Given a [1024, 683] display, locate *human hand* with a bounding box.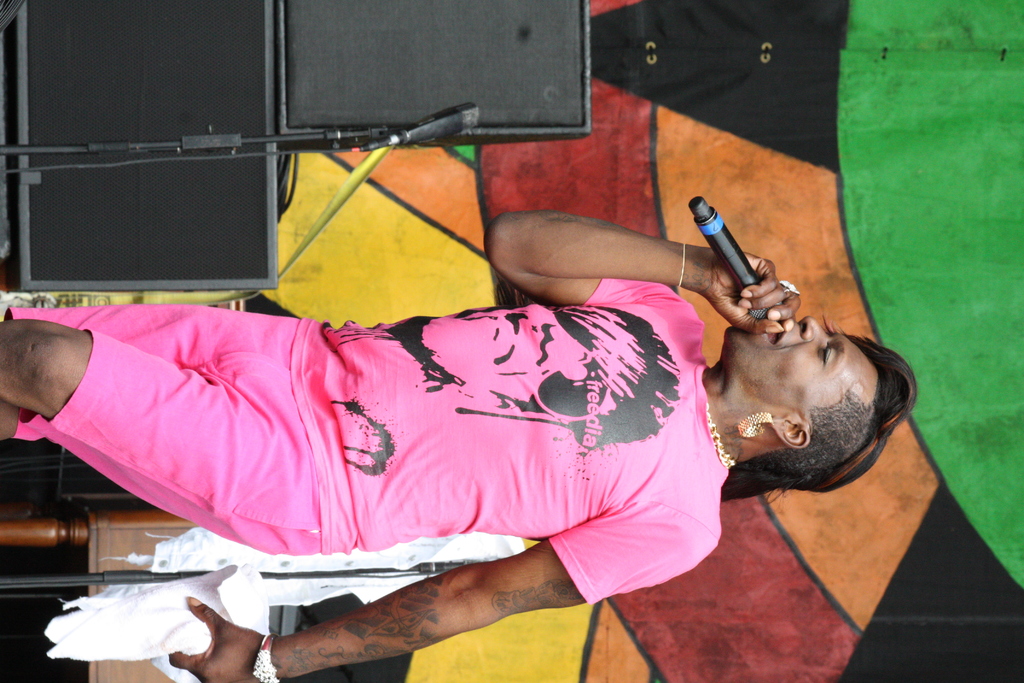
Located: Rect(169, 593, 268, 682).
